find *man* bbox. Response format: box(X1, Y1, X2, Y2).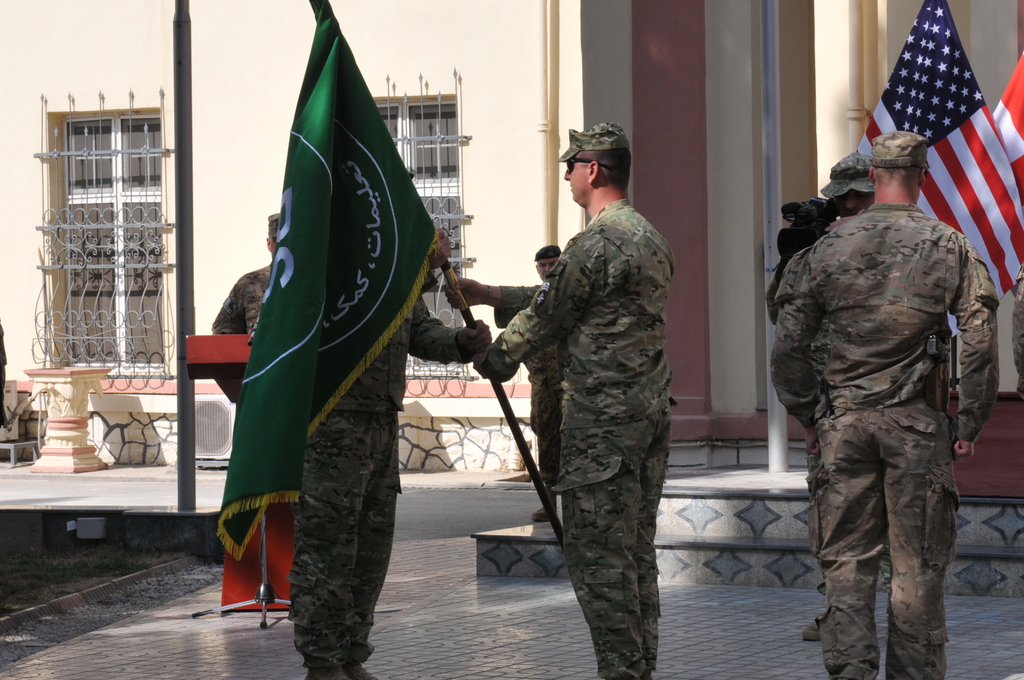
box(287, 231, 493, 679).
